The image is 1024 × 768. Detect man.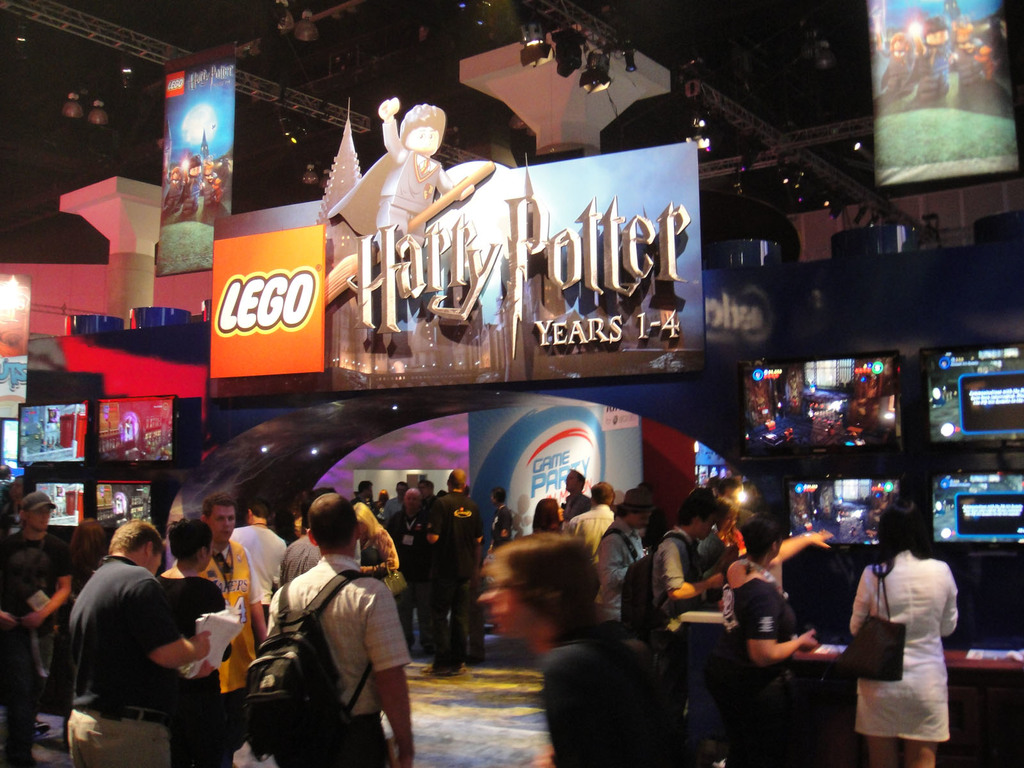
Detection: 0:490:74:757.
